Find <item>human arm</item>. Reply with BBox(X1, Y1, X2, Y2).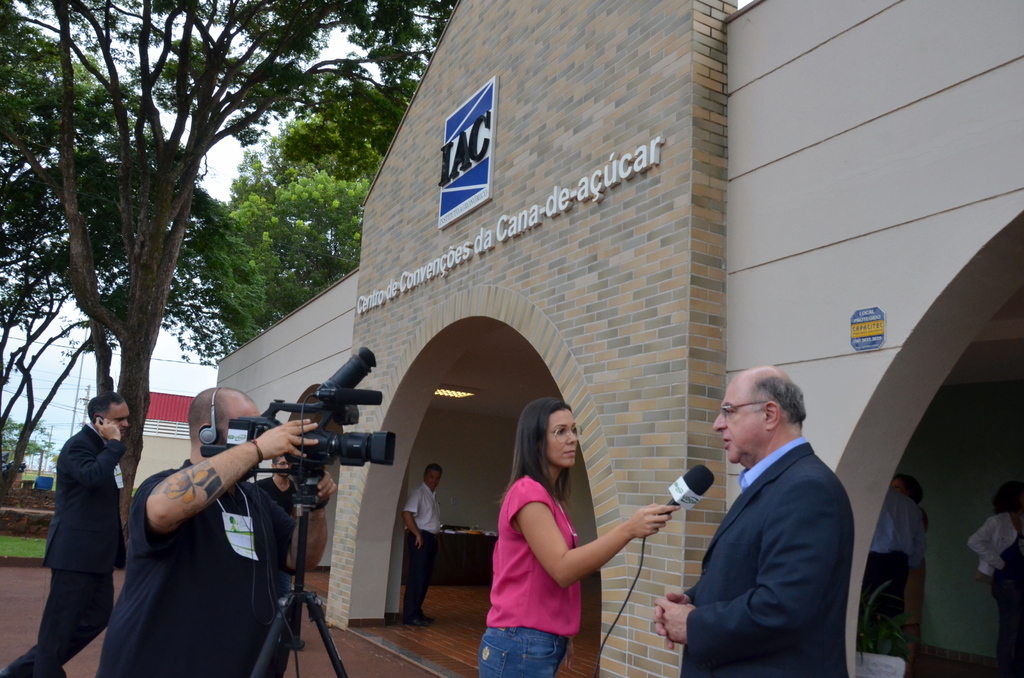
BBox(59, 414, 125, 488).
